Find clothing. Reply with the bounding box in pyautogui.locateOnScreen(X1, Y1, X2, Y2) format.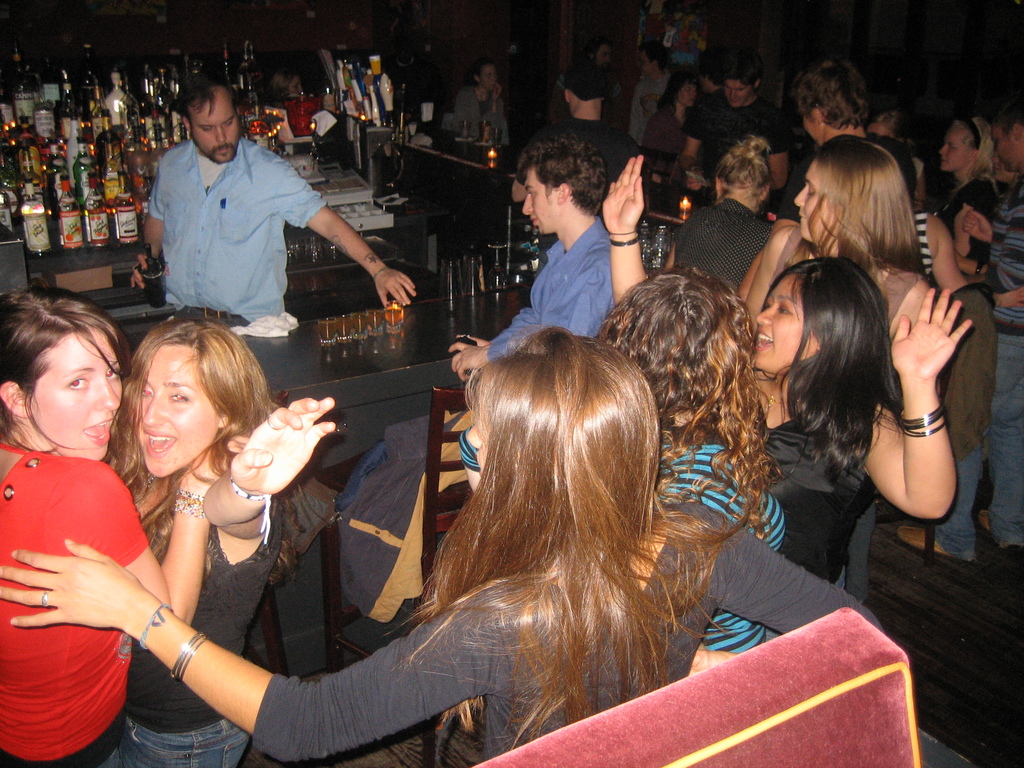
pyautogui.locateOnScreen(679, 198, 776, 290).
